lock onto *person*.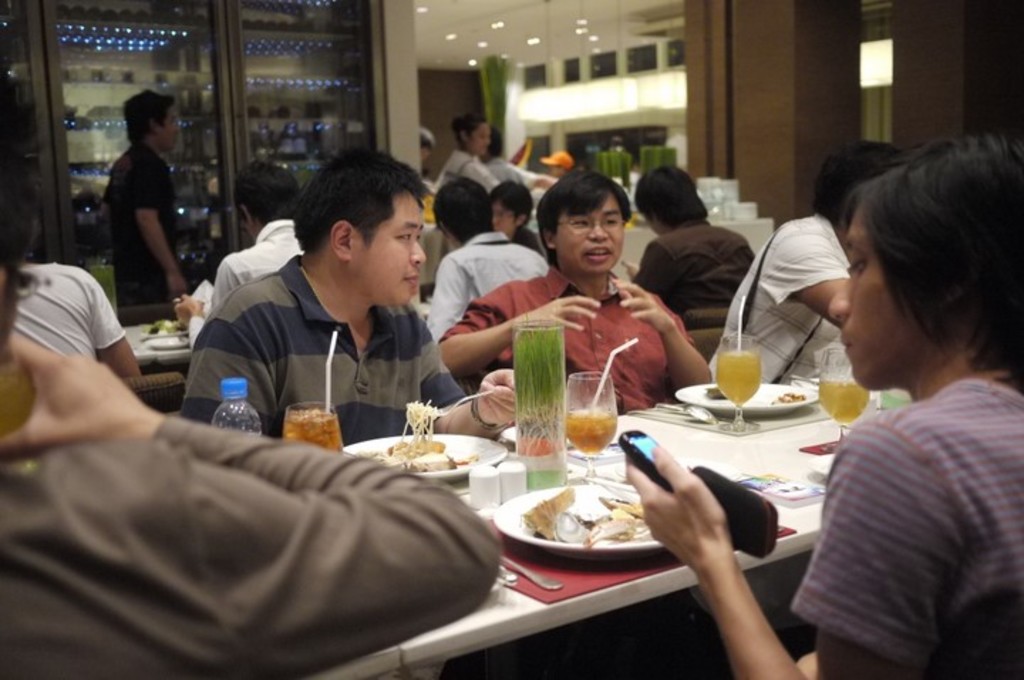
Locked: BBox(445, 169, 737, 415).
